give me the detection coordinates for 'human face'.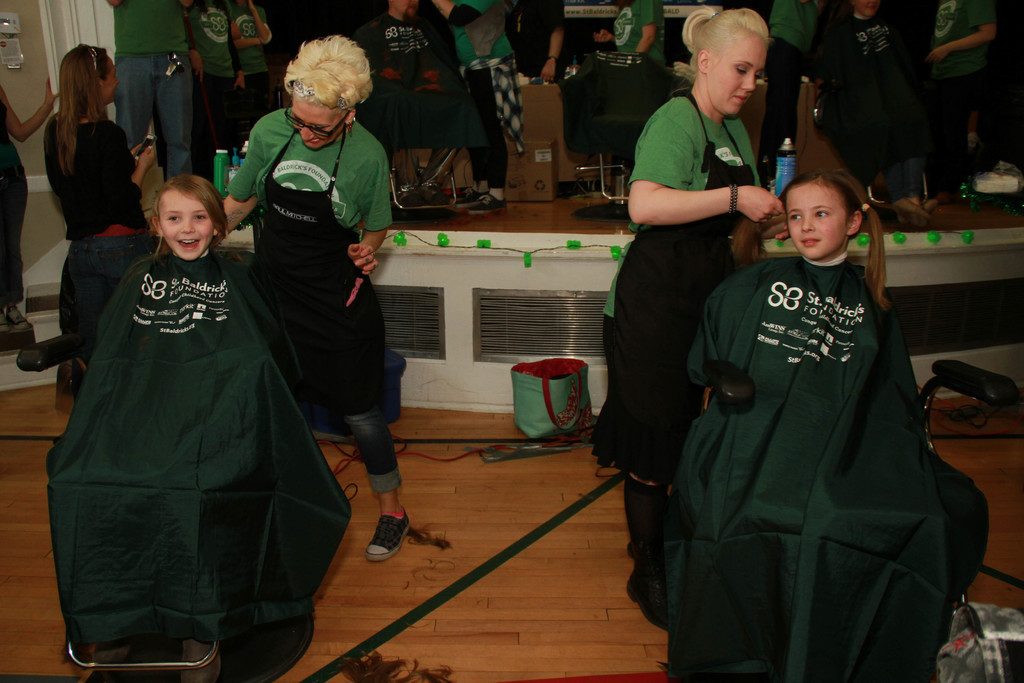
box=[785, 183, 843, 258].
